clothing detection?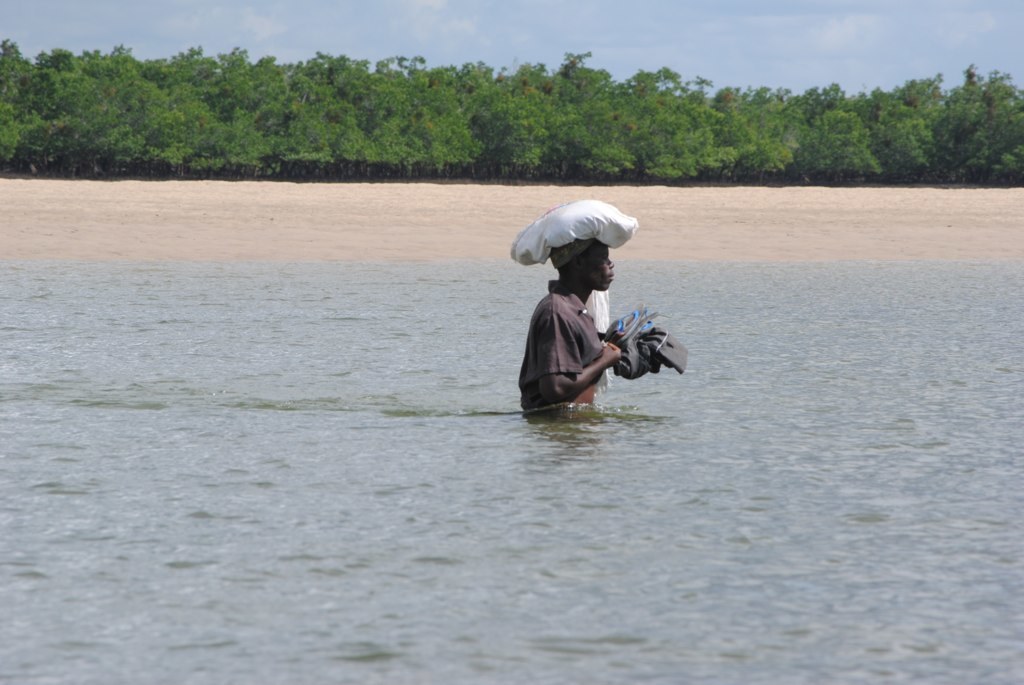
{"x1": 515, "y1": 273, "x2": 684, "y2": 412}
